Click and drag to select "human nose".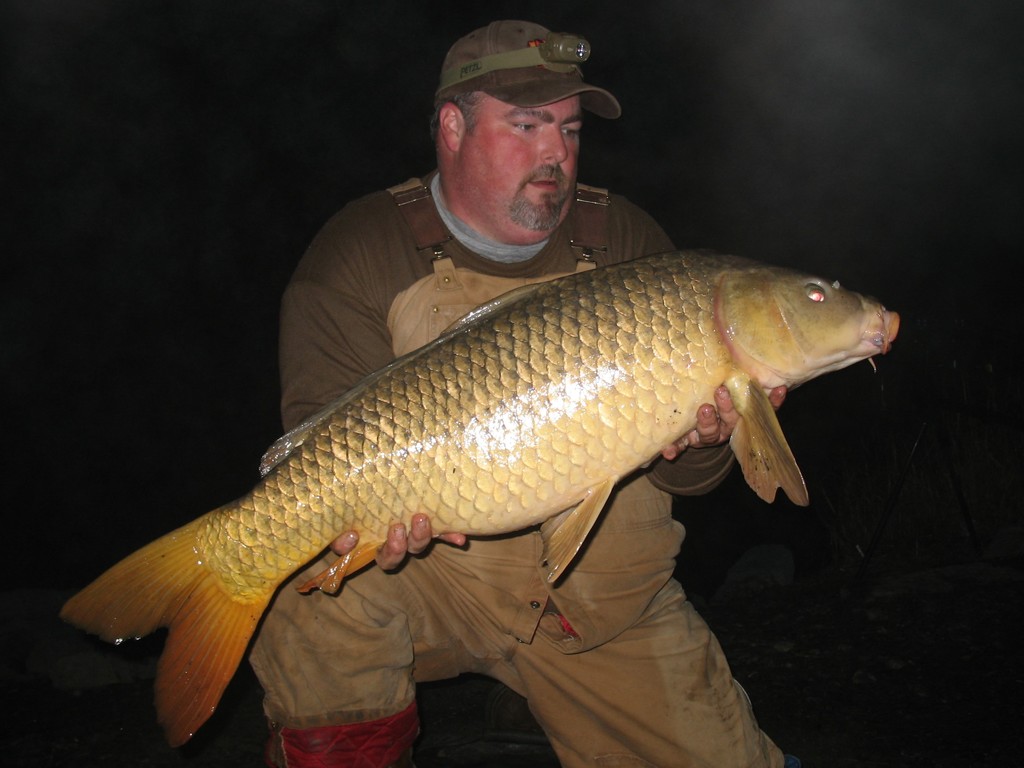
Selection: 540 129 566 163.
